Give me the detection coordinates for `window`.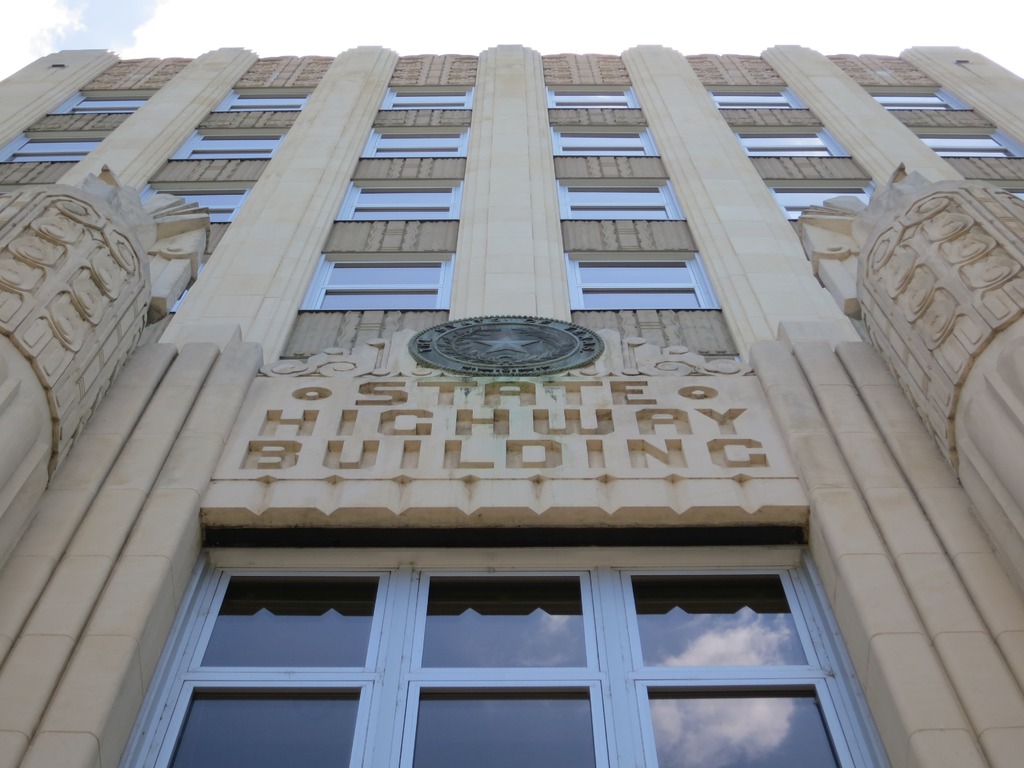
bbox=(379, 84, 474, 110).
